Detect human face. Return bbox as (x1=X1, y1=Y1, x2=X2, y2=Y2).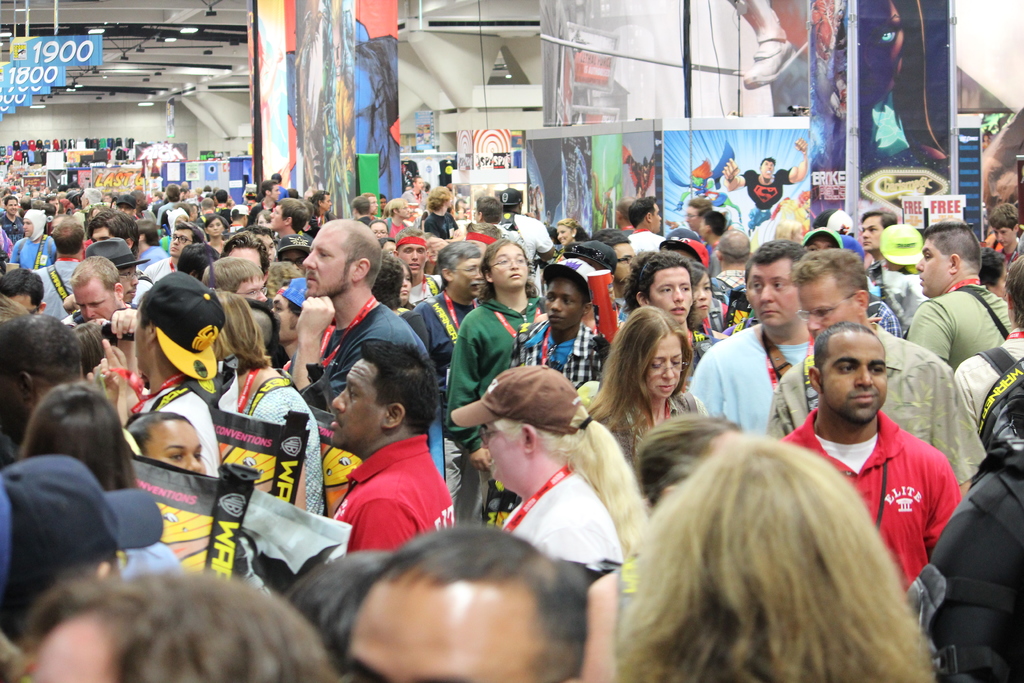
(x1=652, y1=264, x2=692, y2=320).
